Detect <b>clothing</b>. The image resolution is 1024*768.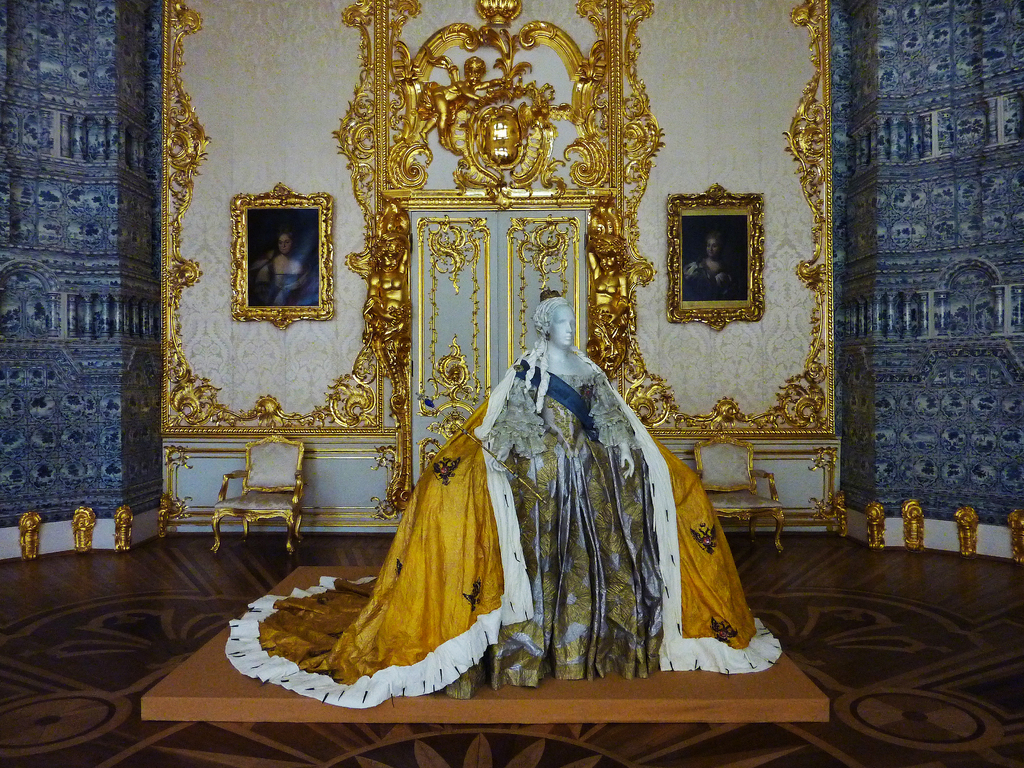
box(473, 344, 660, 691).
